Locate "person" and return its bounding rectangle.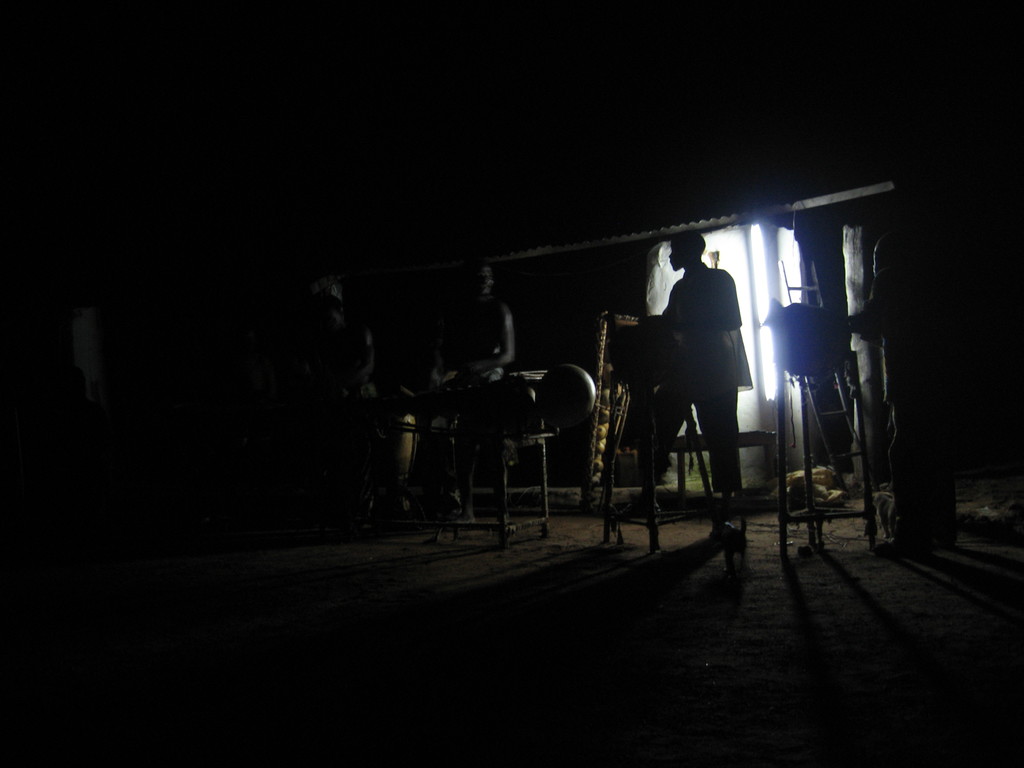
l=312, t=291, r=375, b=400.
